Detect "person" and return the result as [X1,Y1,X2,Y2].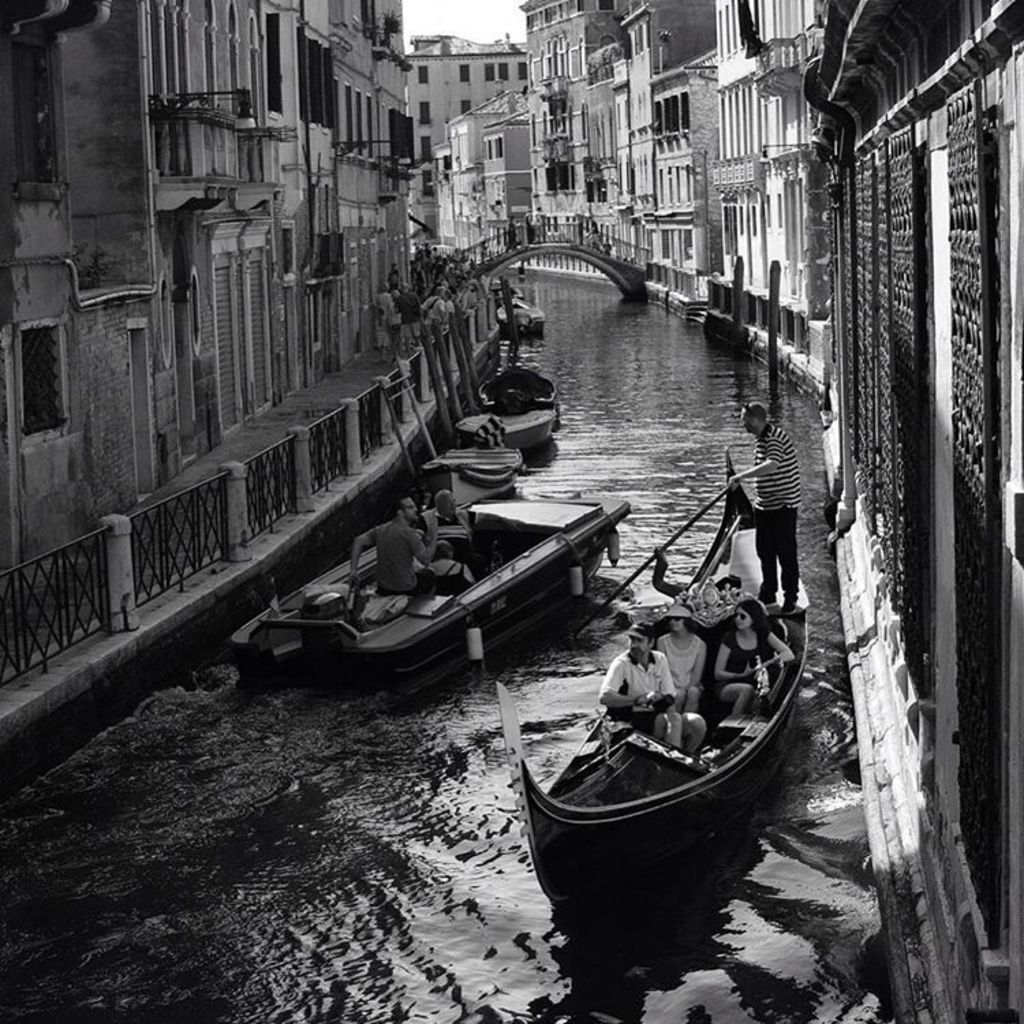
[505,214,519,253].
